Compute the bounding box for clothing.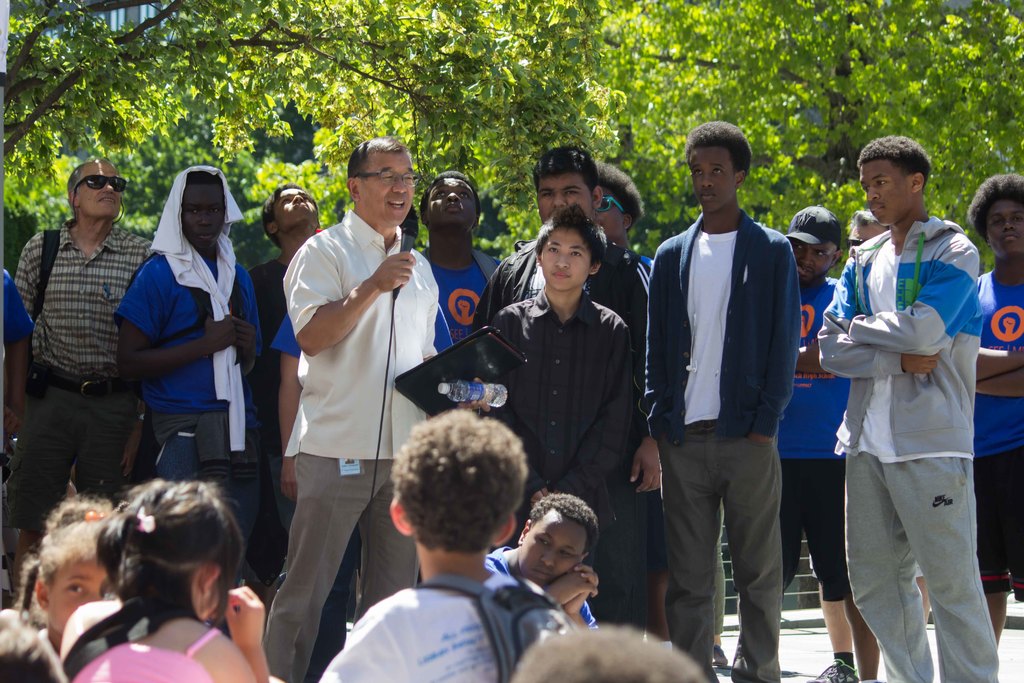
[left=484, top=548, right=593, bottom=628].
